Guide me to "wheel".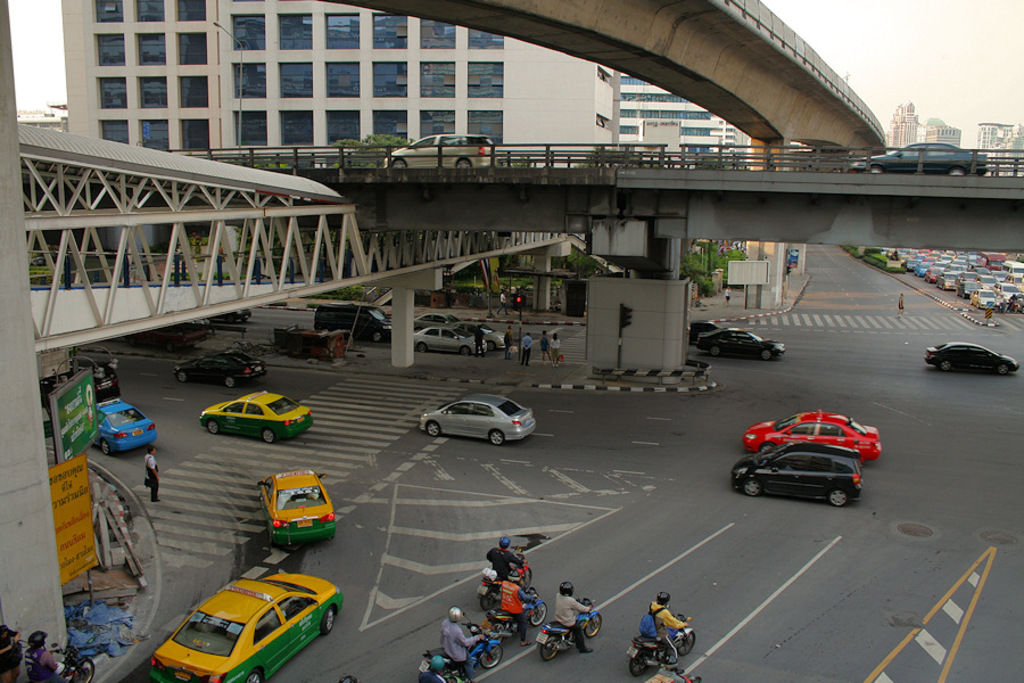
Guidance: 752 445 776 452.
